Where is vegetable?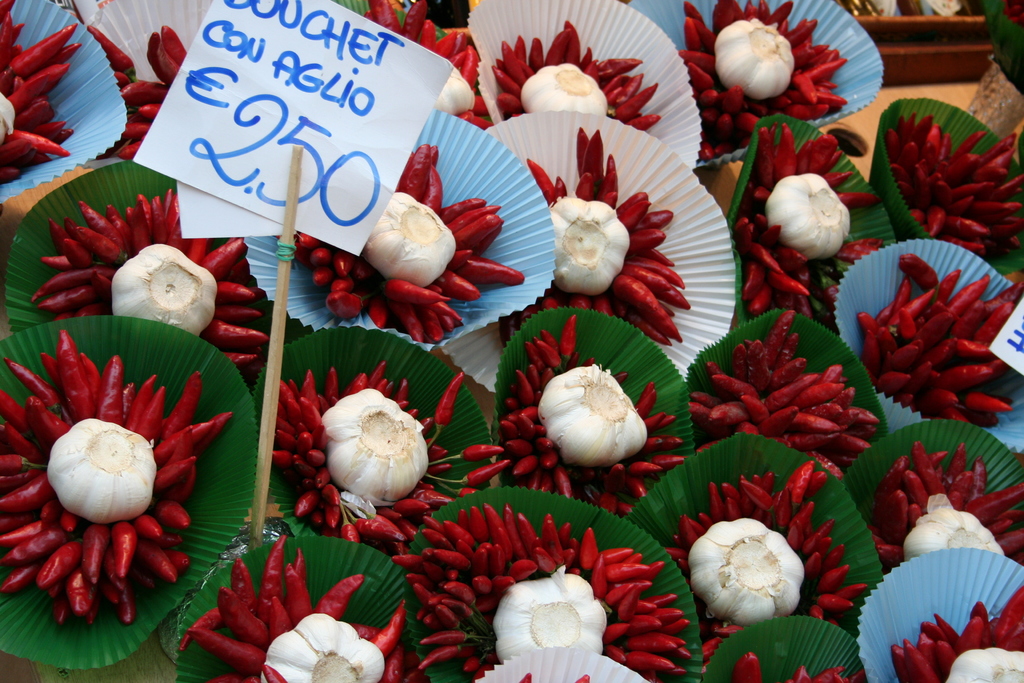
select_region(735, 649, 767, 682).
